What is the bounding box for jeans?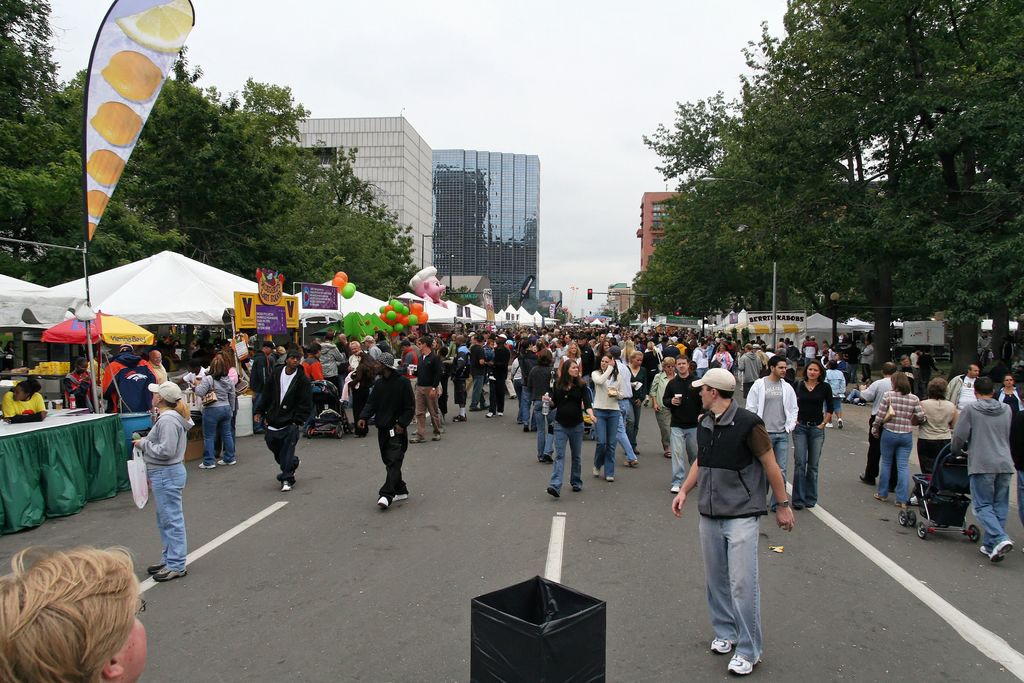
{"left": 669, "top": 425, "right": 696, "bottom": 486}.
